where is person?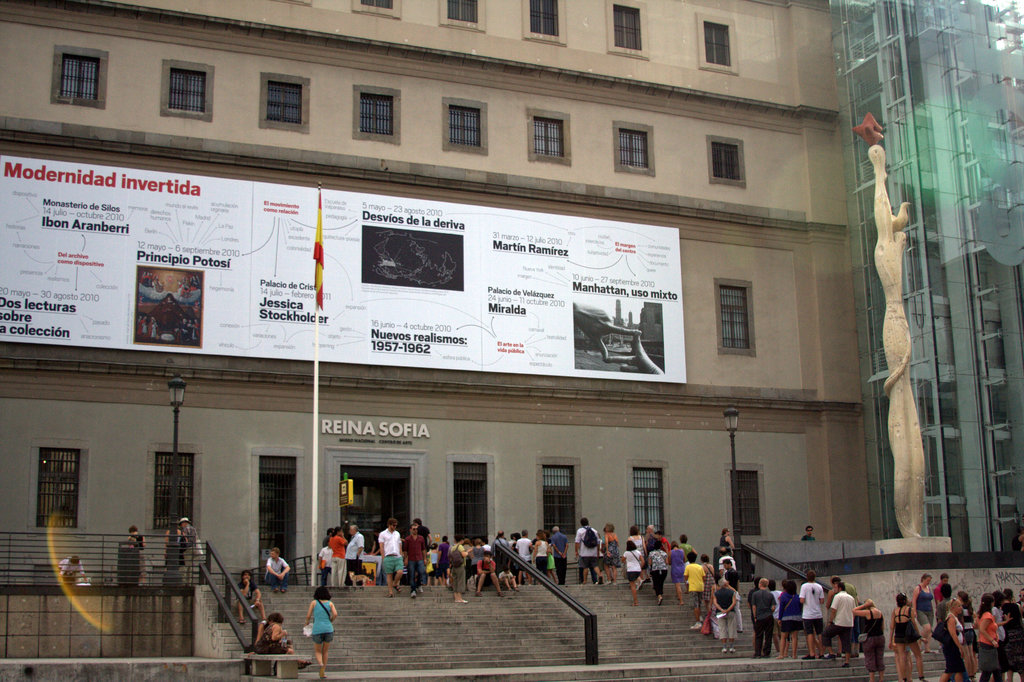
box(510, 535, 521, 553).
